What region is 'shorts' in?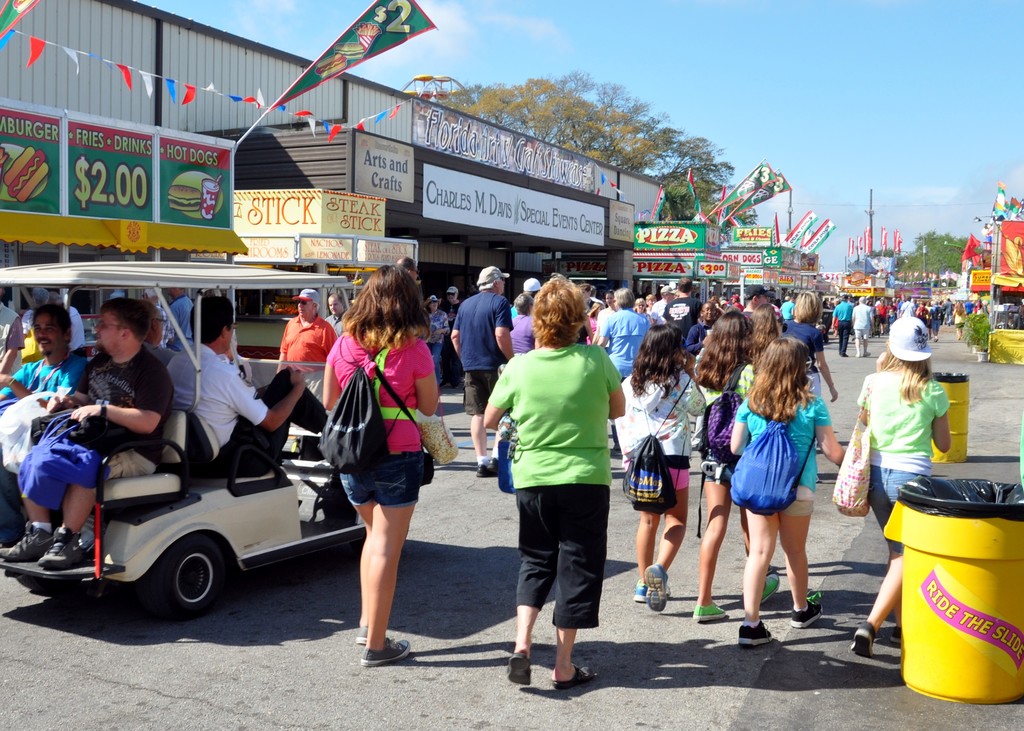
<region>461, 367, 502, 414</region>.
